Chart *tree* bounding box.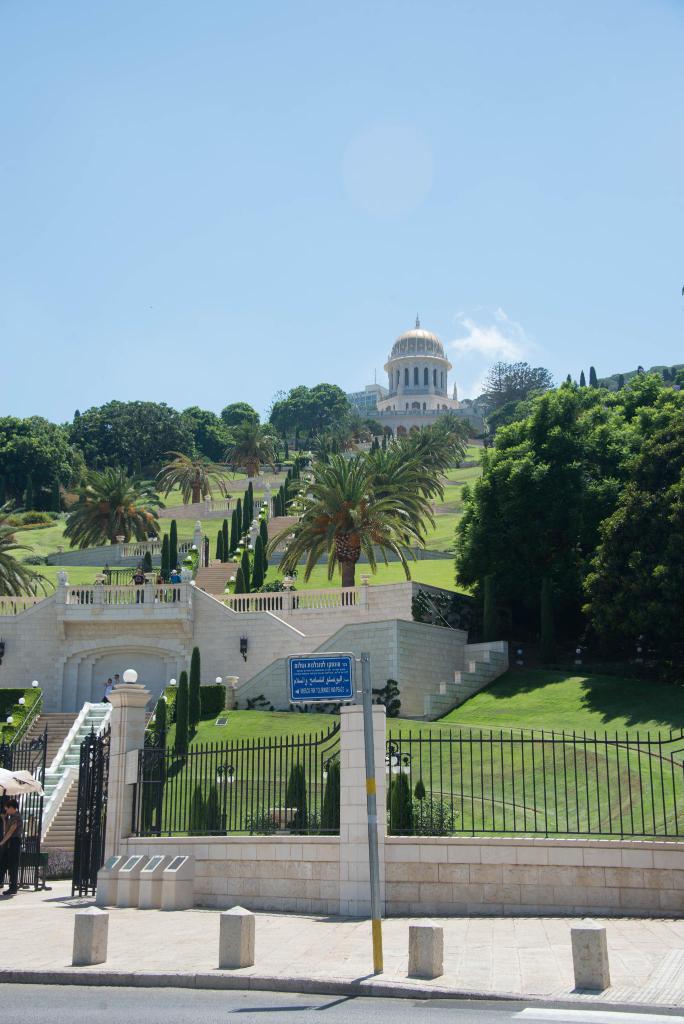
Charted: region(176, 406, 233, 471).
